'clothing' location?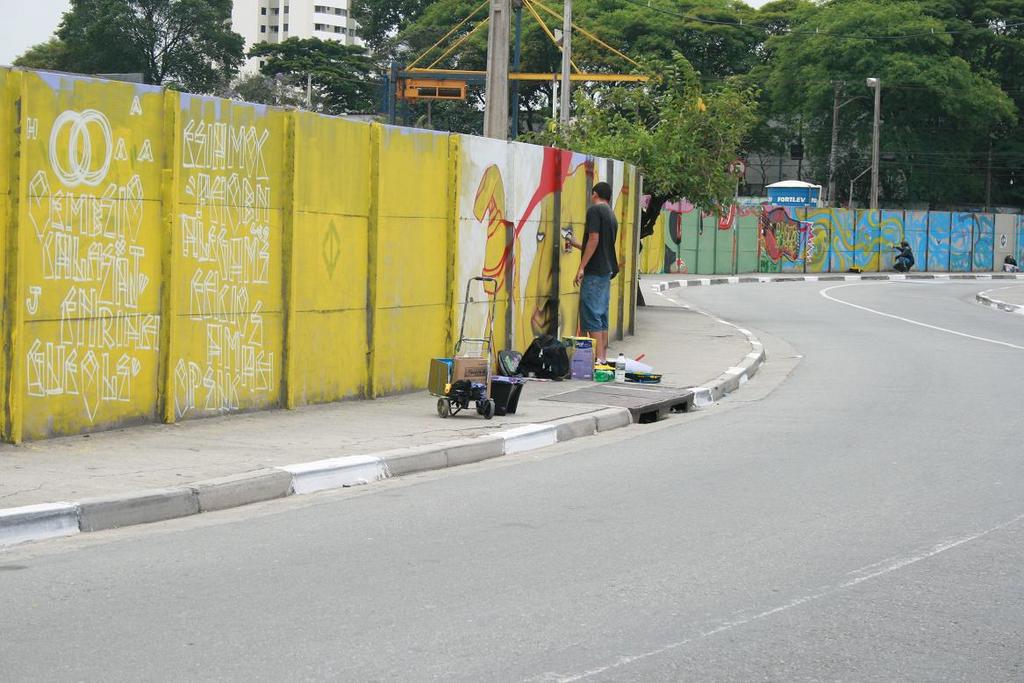
(left=576, top=203, right=628, bottom=344)
